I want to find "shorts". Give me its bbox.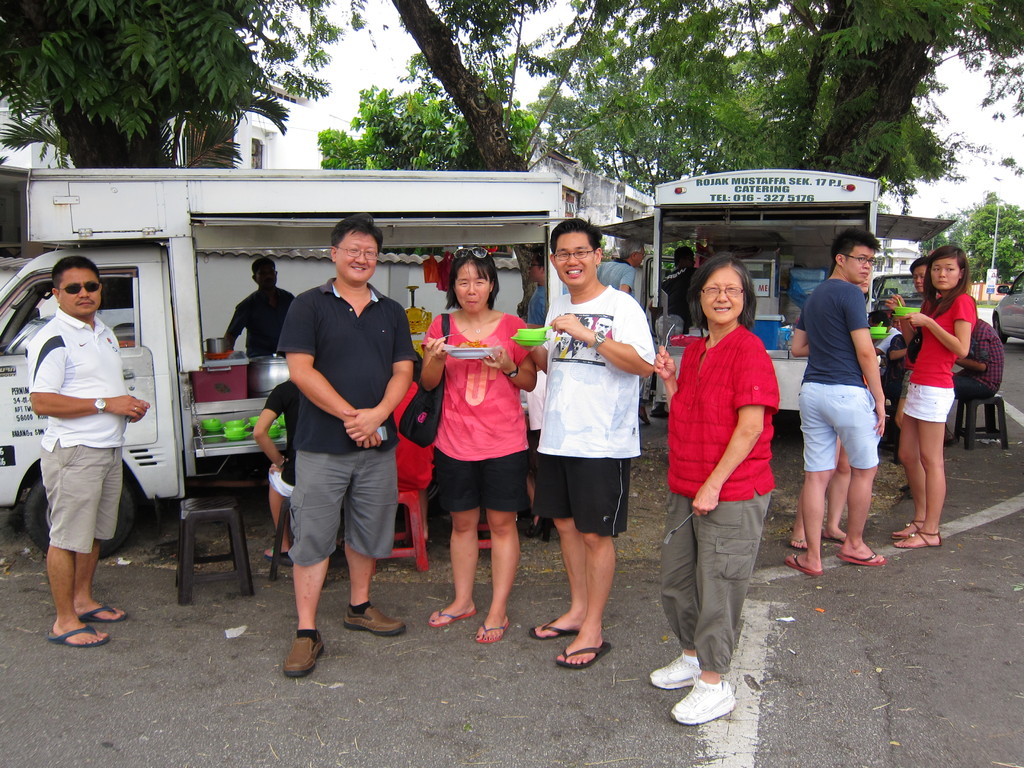
Rect(291, 452, 396, 566).
